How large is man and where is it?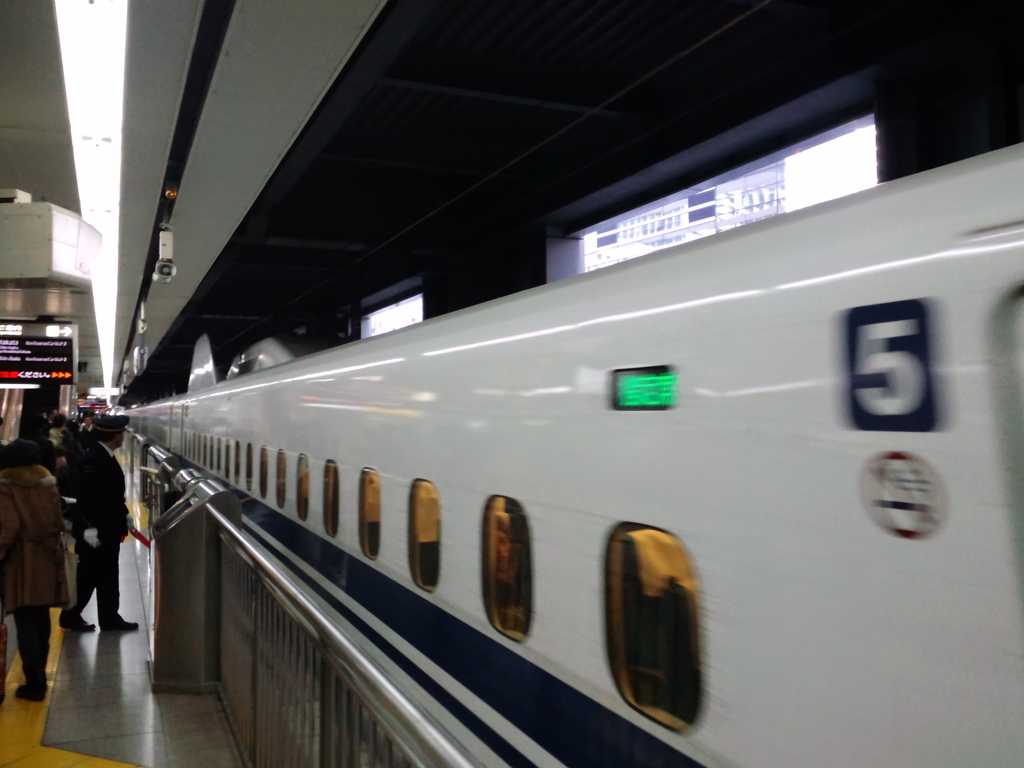
Bounding box: <region>54, 412, 136, 632</region>.
